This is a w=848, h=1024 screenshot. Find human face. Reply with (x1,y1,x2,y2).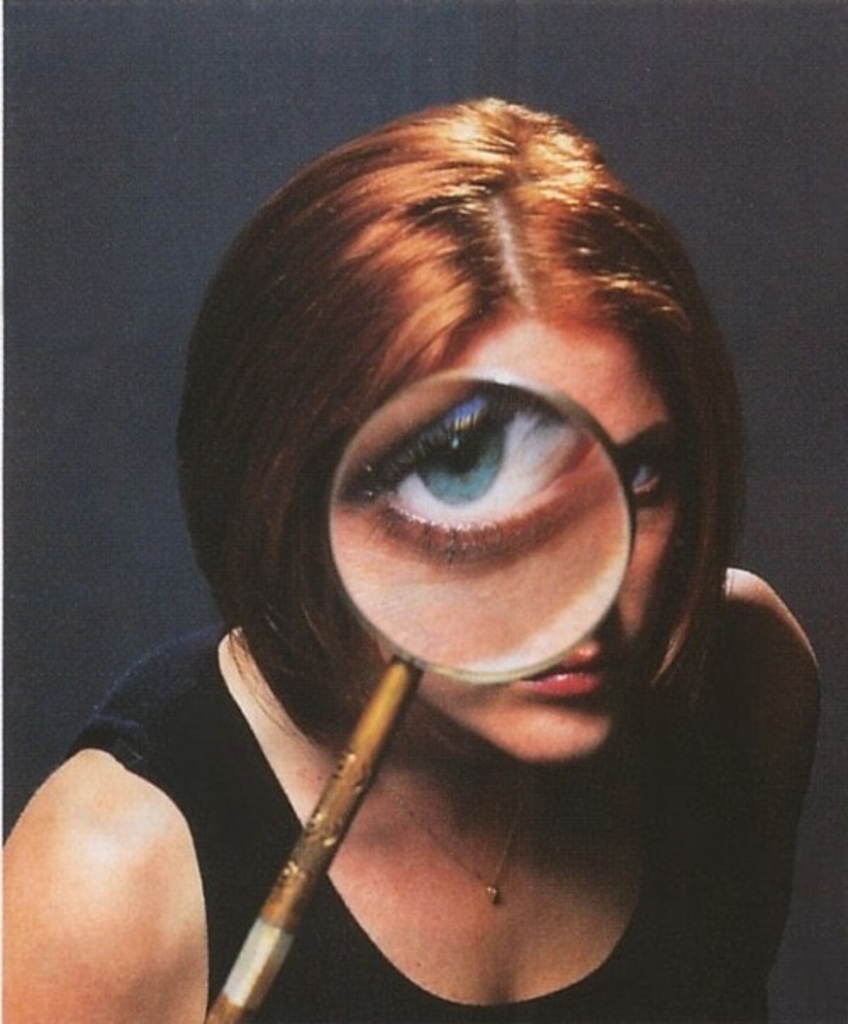
(366,315,692,761).
